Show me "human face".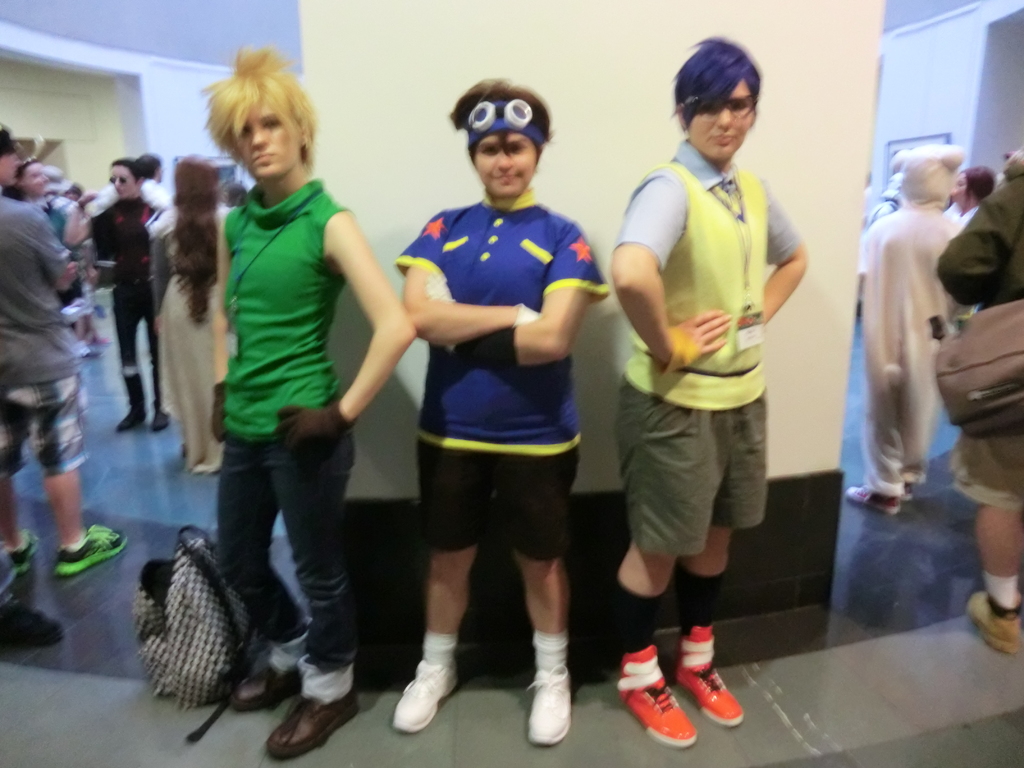
"human face" is here: bbox=[20, 166, 45, 195].
